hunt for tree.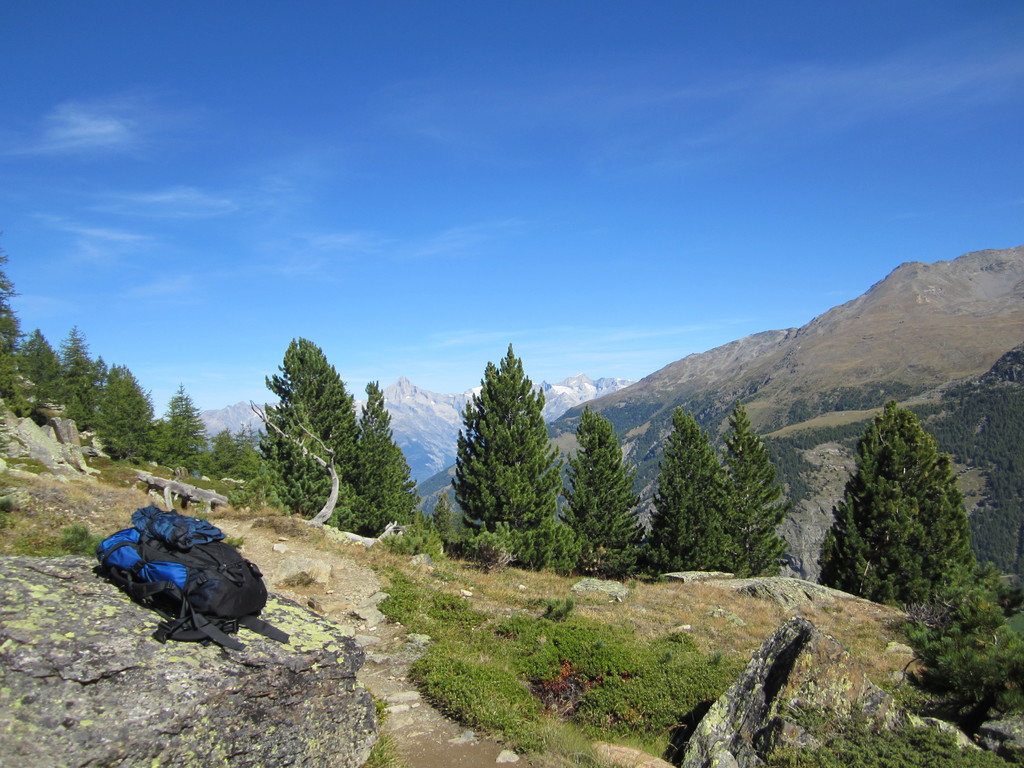
Hunted down at pyautogui.locateOnScreen(151, 388, 212, 483).
